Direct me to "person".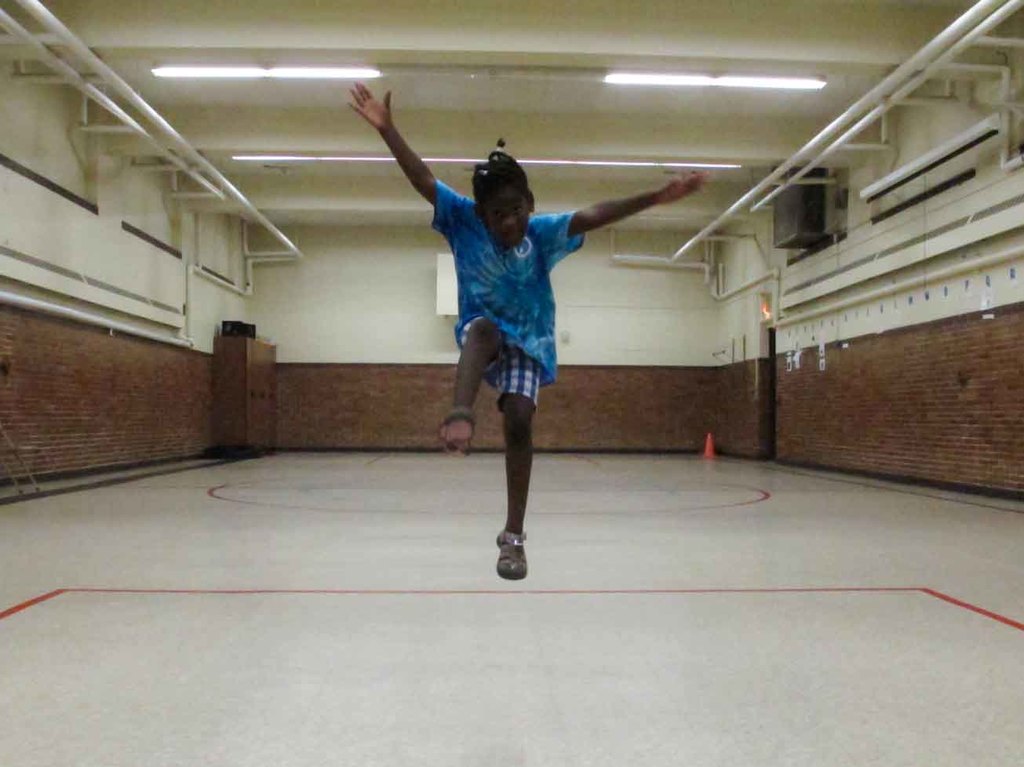
Direction: 348 79 709 576.
